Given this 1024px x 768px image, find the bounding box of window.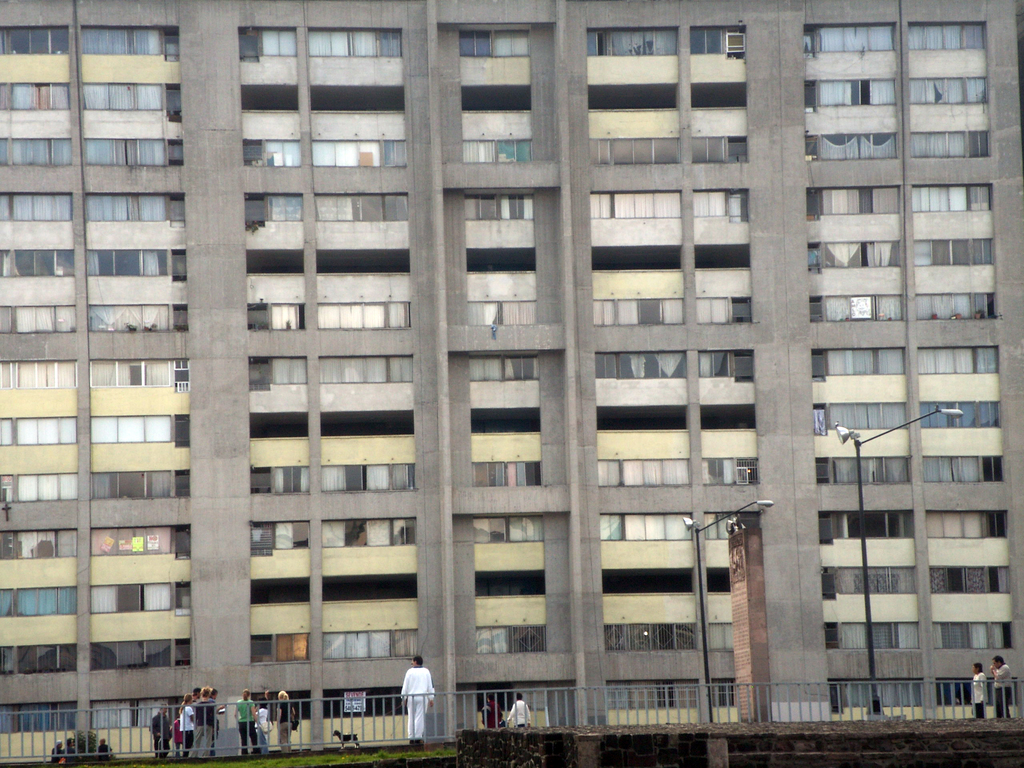
box(250, 303, 307, 329).
